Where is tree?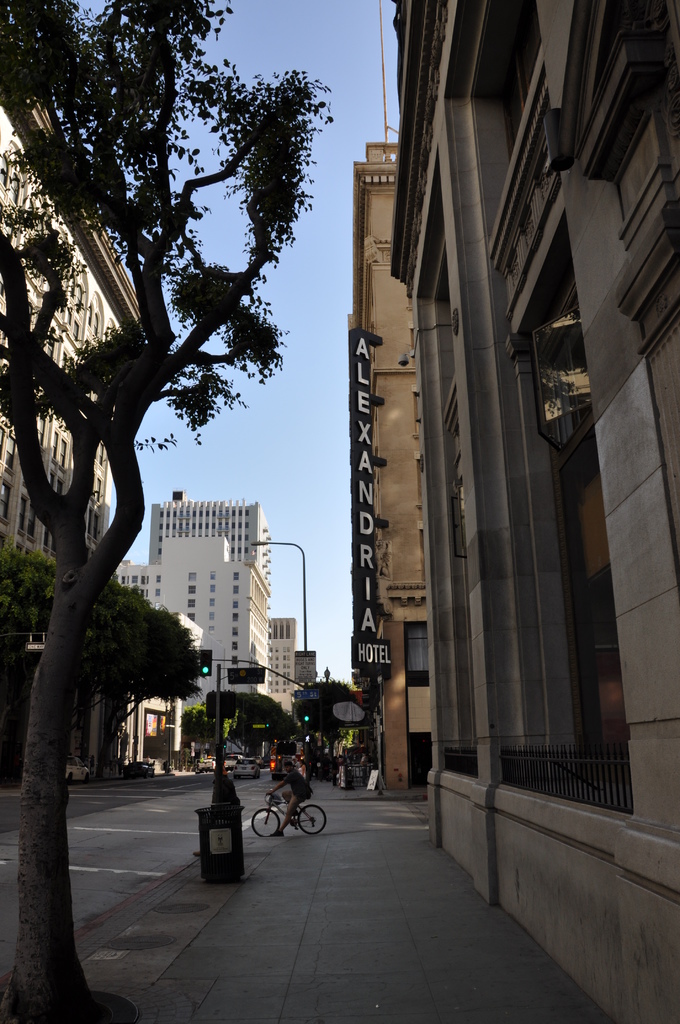
region(0, 1, 332, 1023).
